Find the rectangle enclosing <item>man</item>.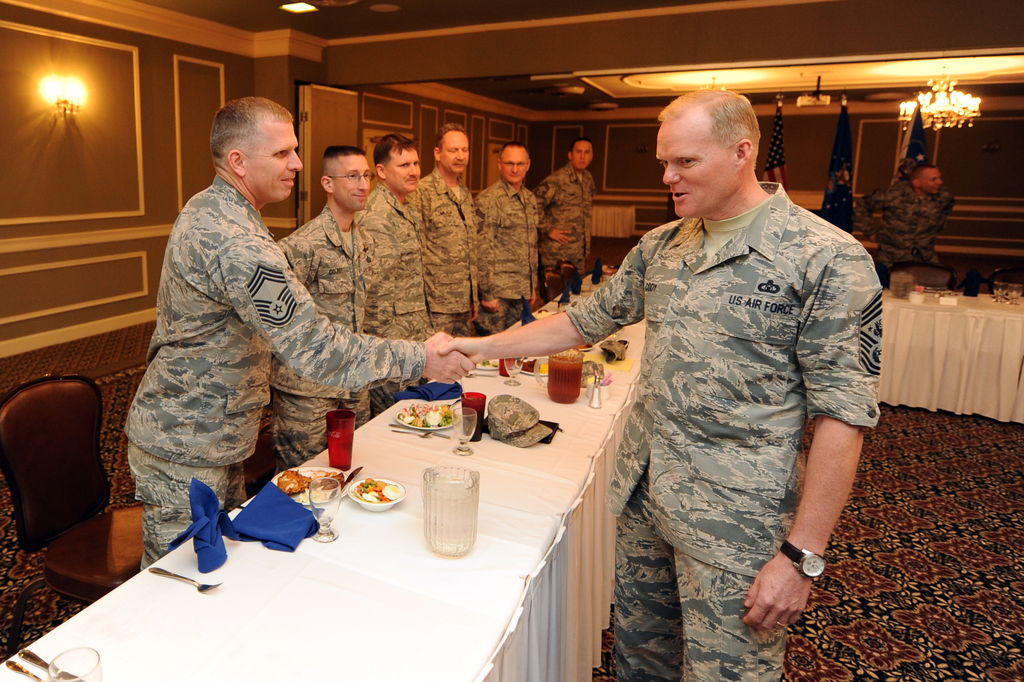
bbox=[127, 99, 431, 521].
